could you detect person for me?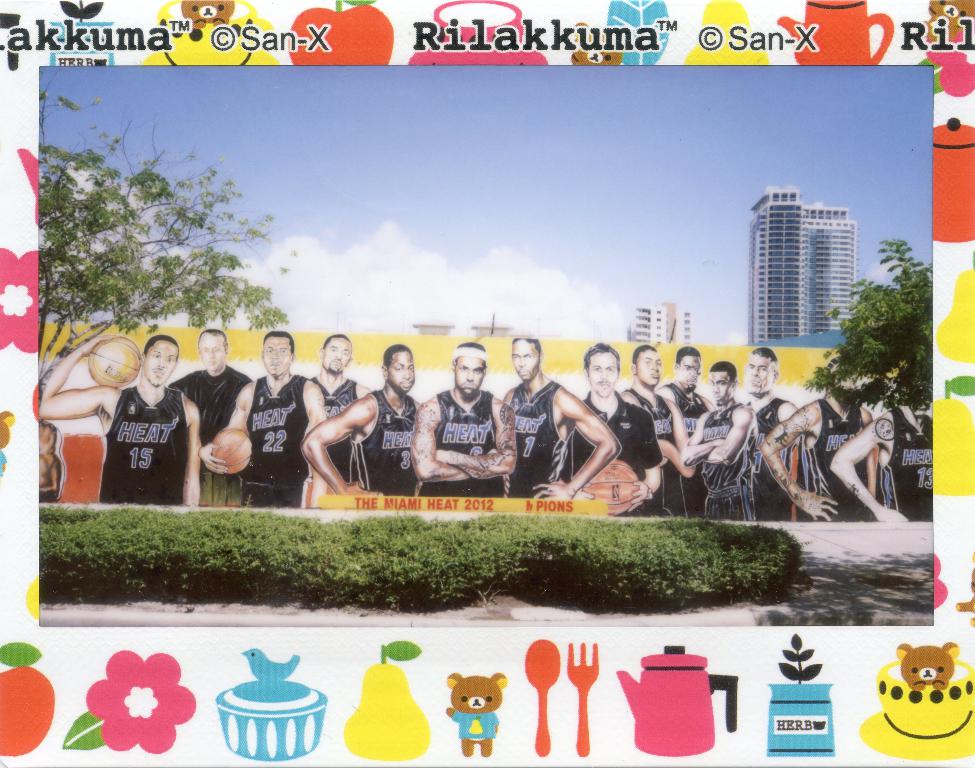
Detection result: rect(753, 354, 883, 517).
